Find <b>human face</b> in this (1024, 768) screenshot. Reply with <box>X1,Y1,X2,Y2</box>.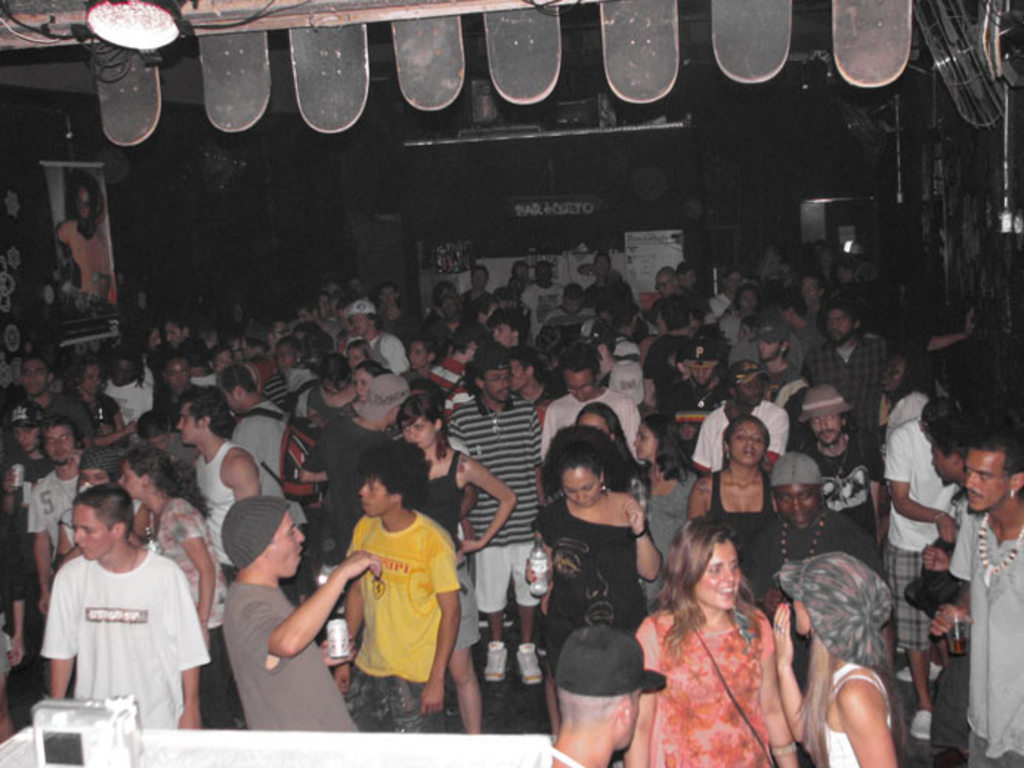
<box>331,300,340,316</box>.
